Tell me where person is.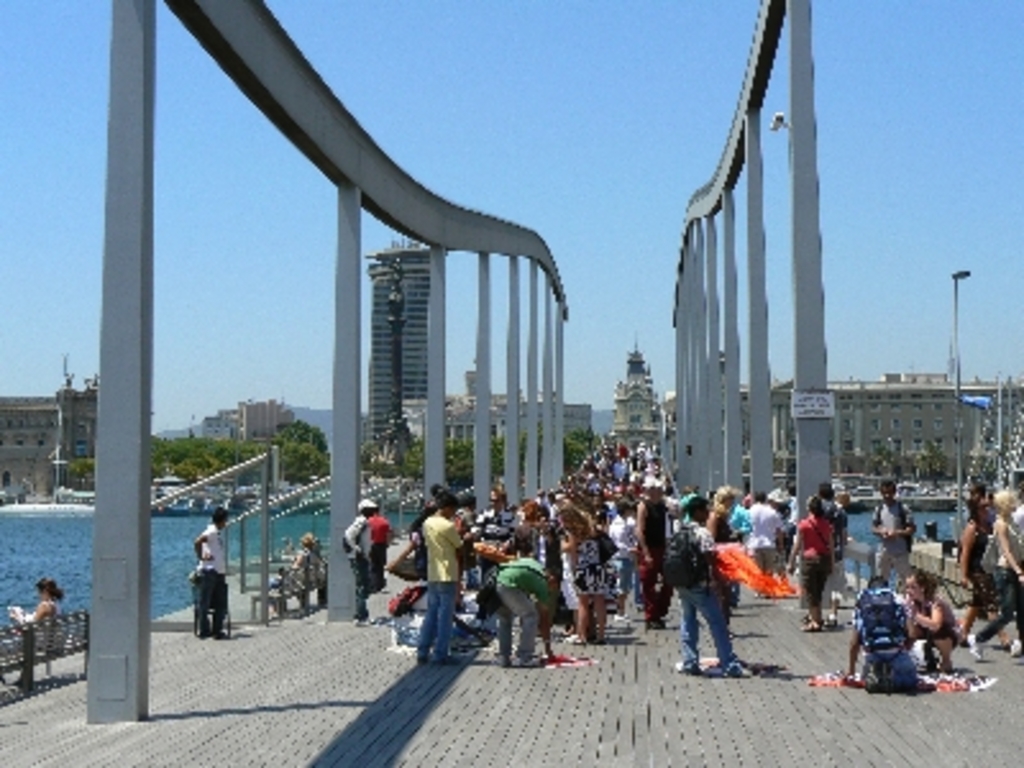
person is at bbox=(960, 486, 1021, 660).
